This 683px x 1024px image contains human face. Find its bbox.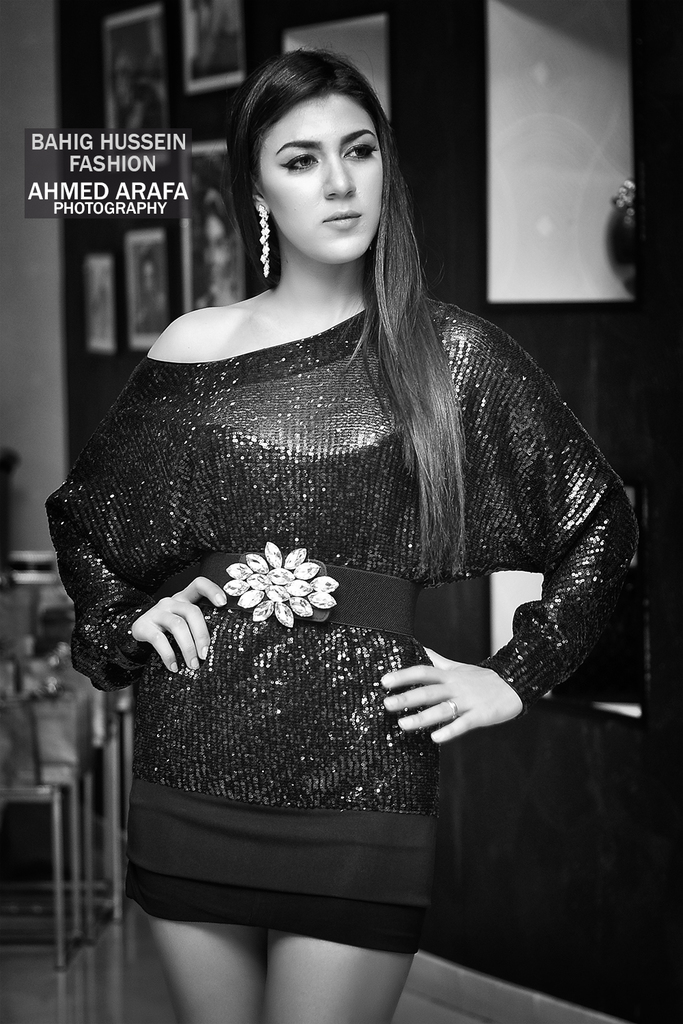
region(252, 82, 384, 259).
